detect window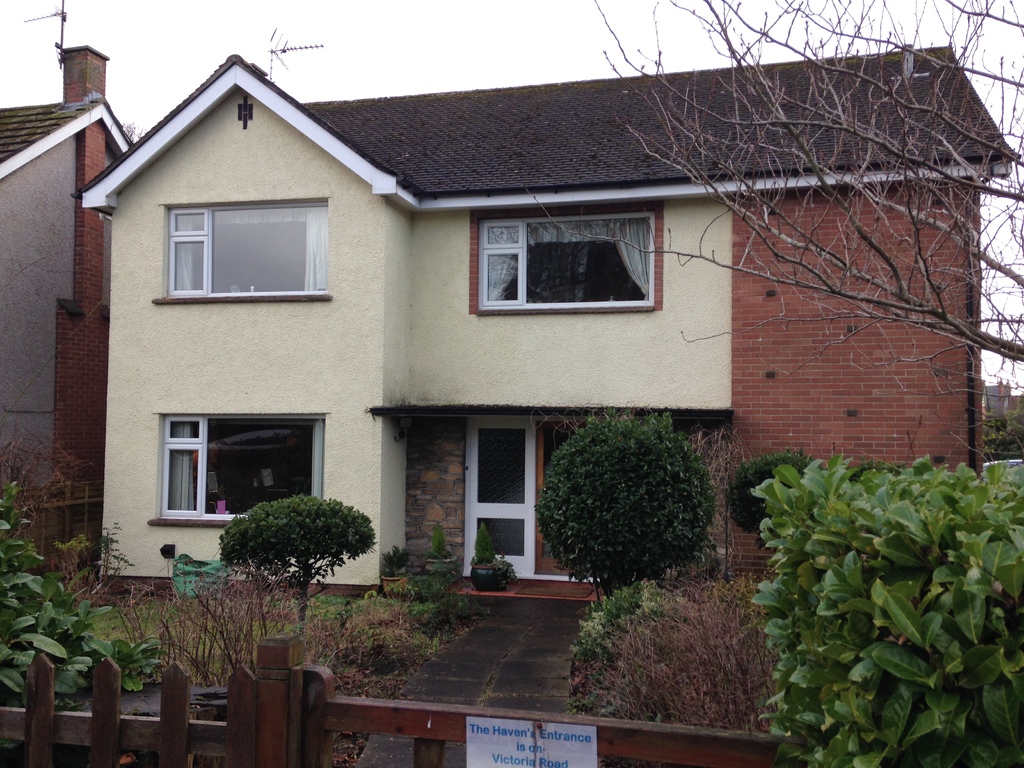
<box>472,196,660,314</box>
